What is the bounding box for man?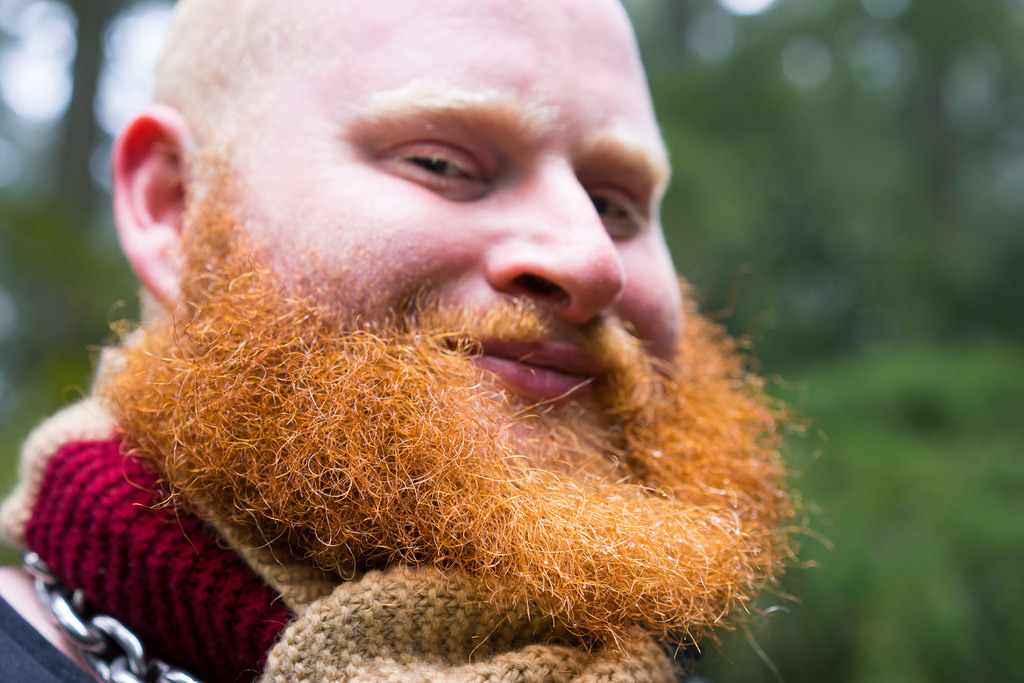
x1=8 y1=0 x2=870 y2=654.
